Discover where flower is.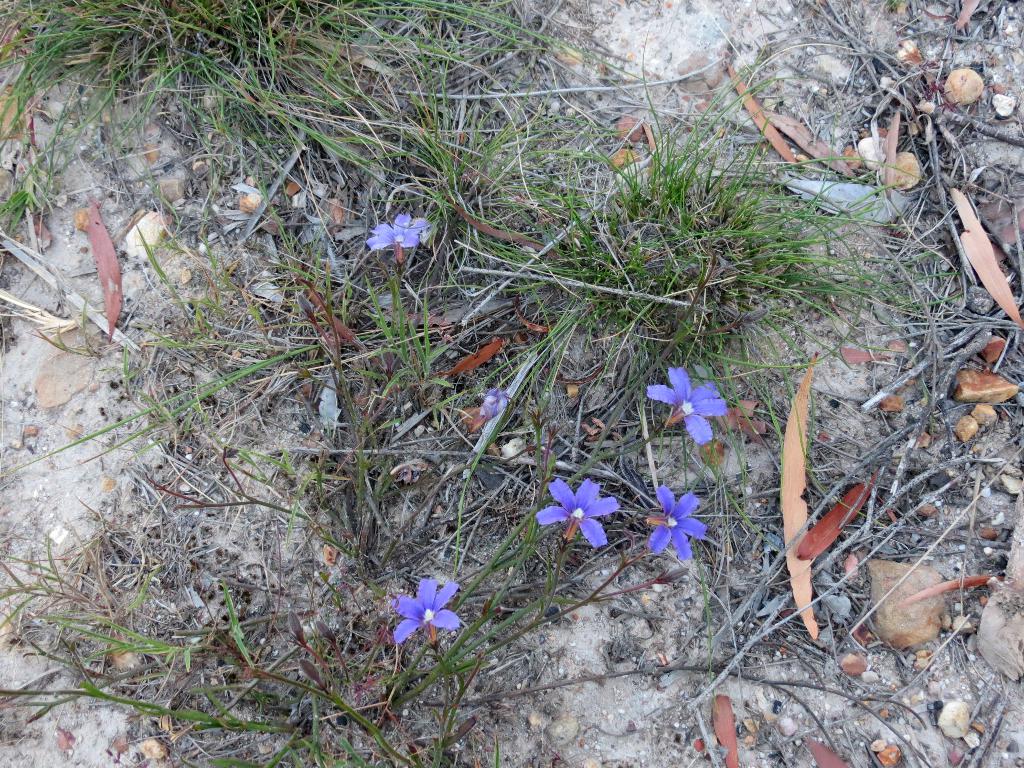
Discovered at l=366, t=206, r=433, b=252.
